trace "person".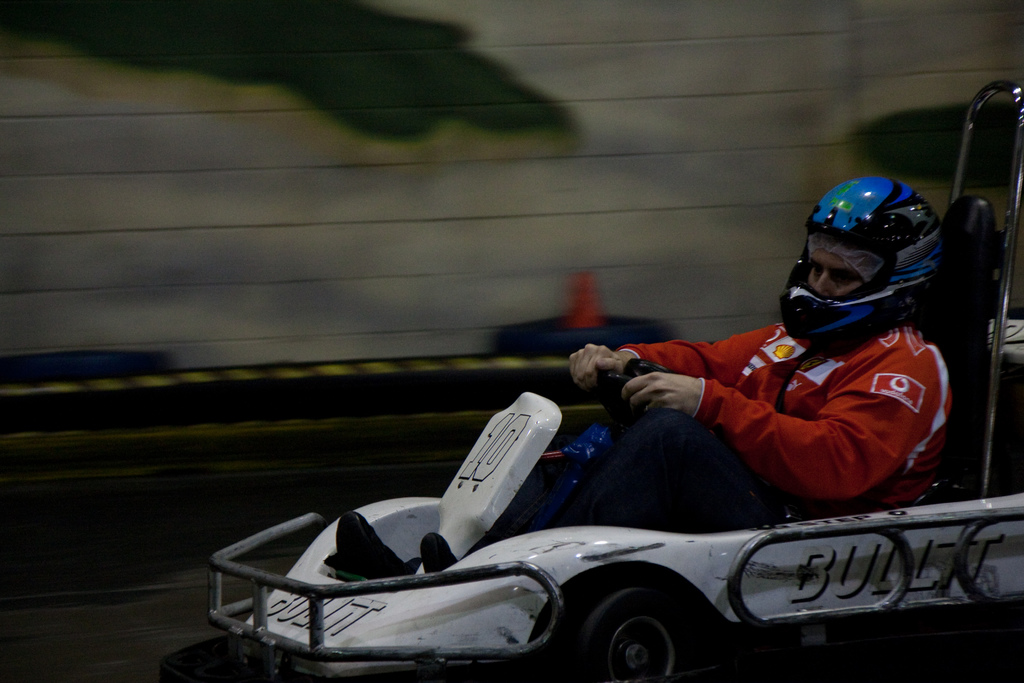
Traced to bbox=[332, 179, 950, 579].
